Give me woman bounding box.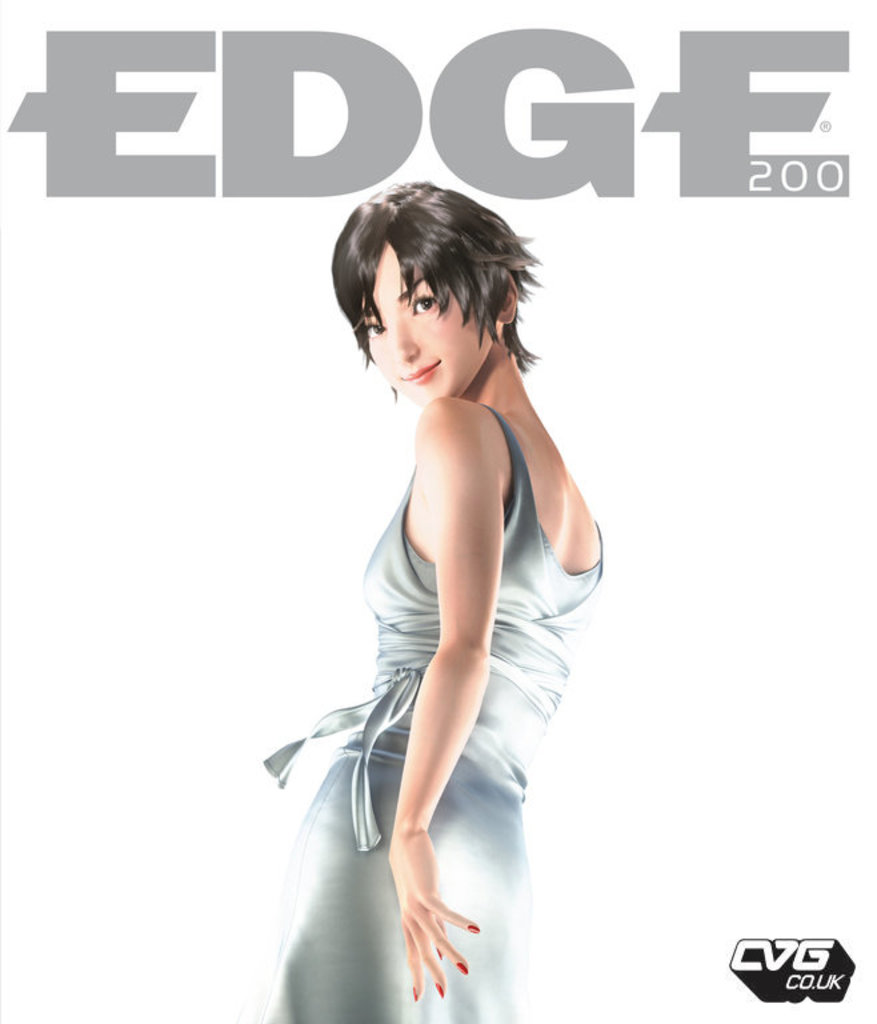
260, 163, 594, 991.
